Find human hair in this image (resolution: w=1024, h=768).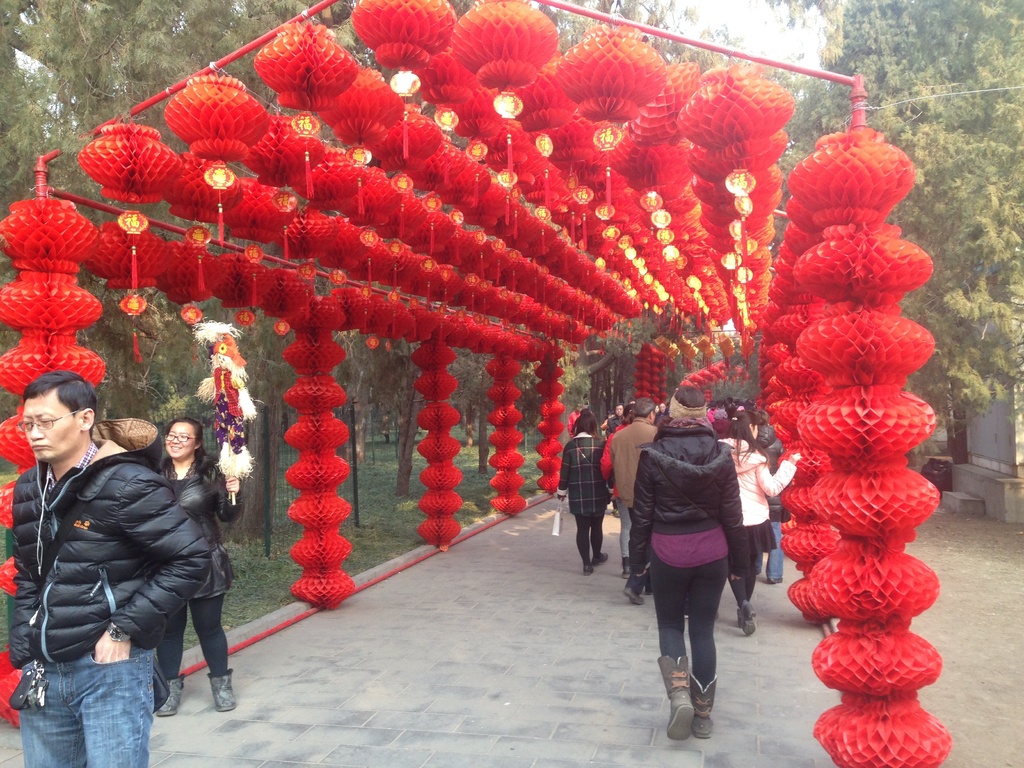
rect(632, 390, 659, 424).
